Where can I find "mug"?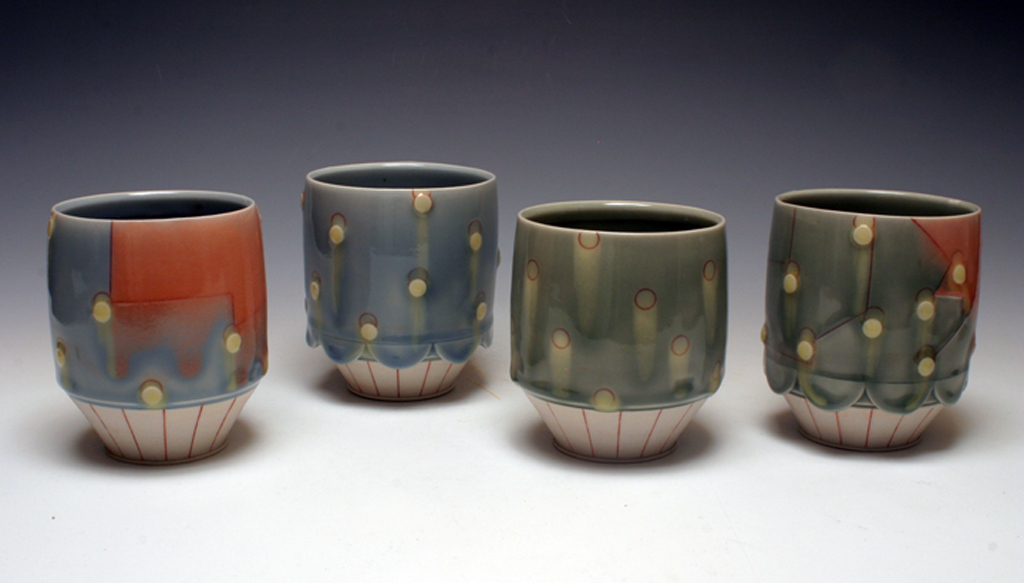
You can find it at (502,197,728,463).
